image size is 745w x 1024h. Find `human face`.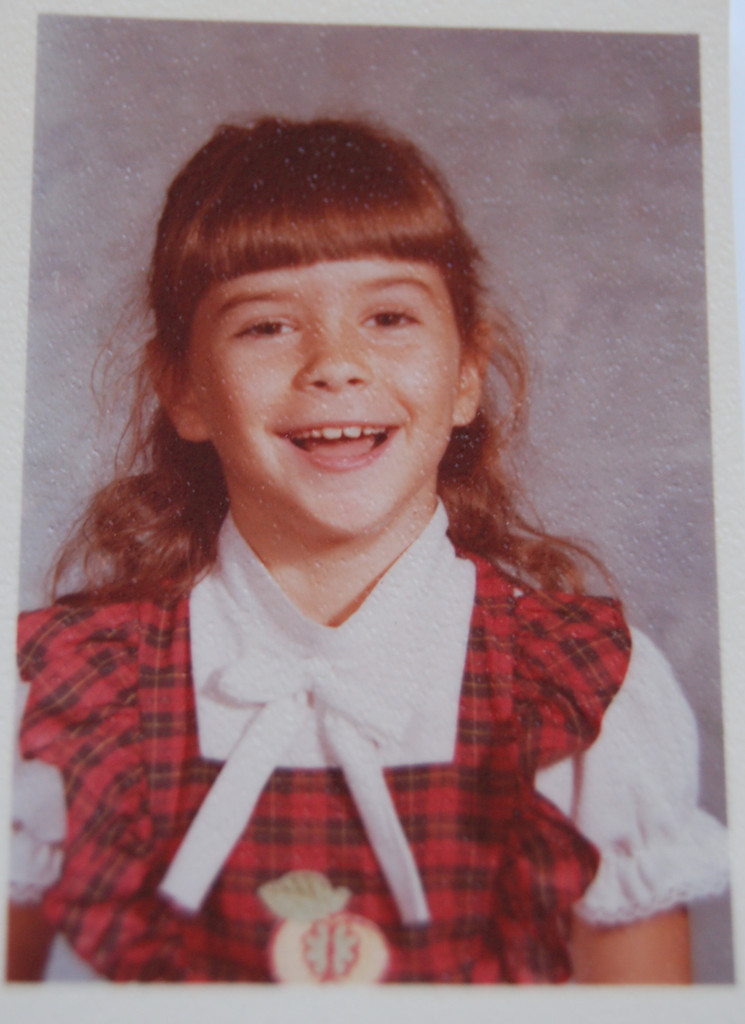
(x1=186, y1=262, x2=454, y2=538).
